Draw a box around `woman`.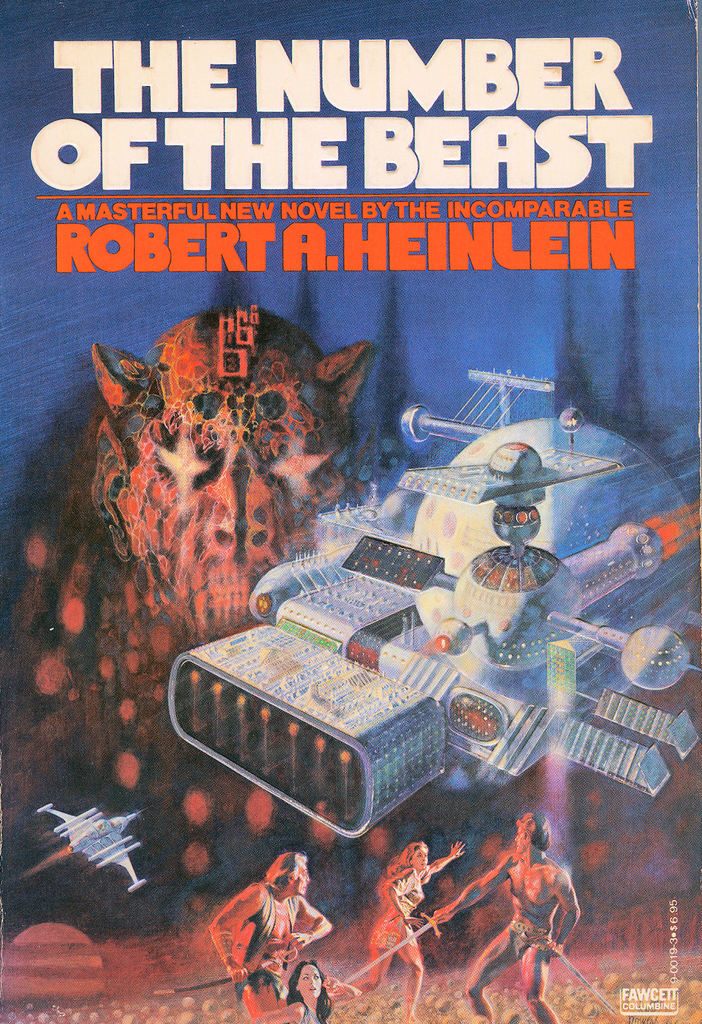
209/850/334/1023.
